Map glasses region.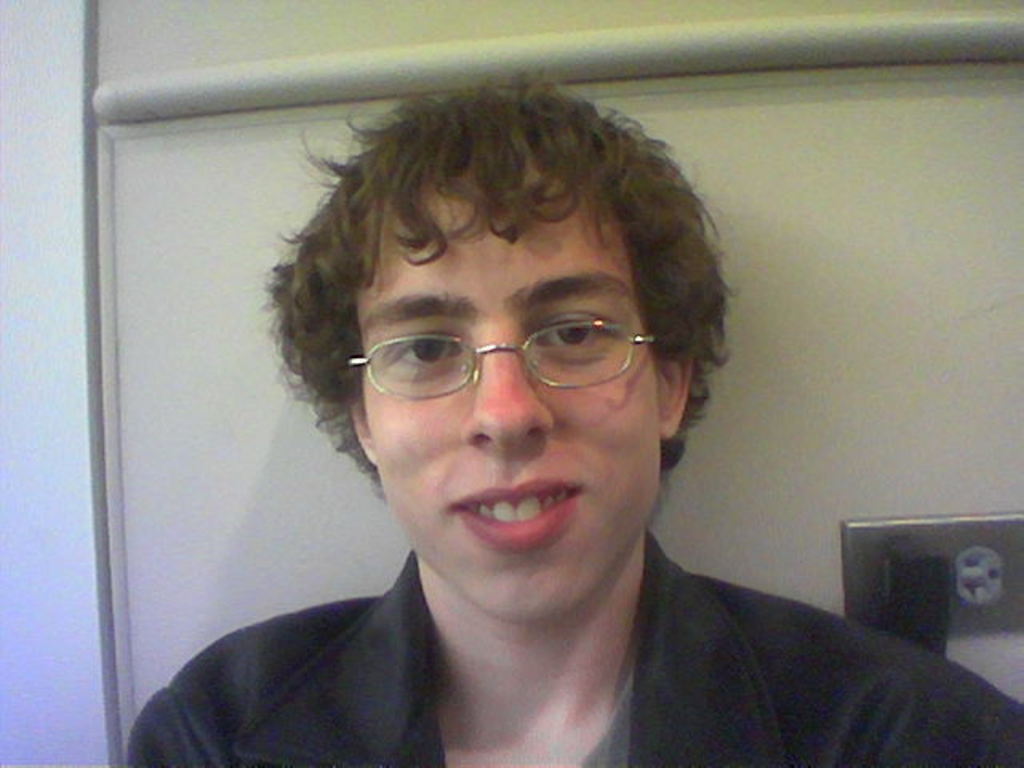
Mapped to x1=347, y1=318, x2=658, y2=405.
